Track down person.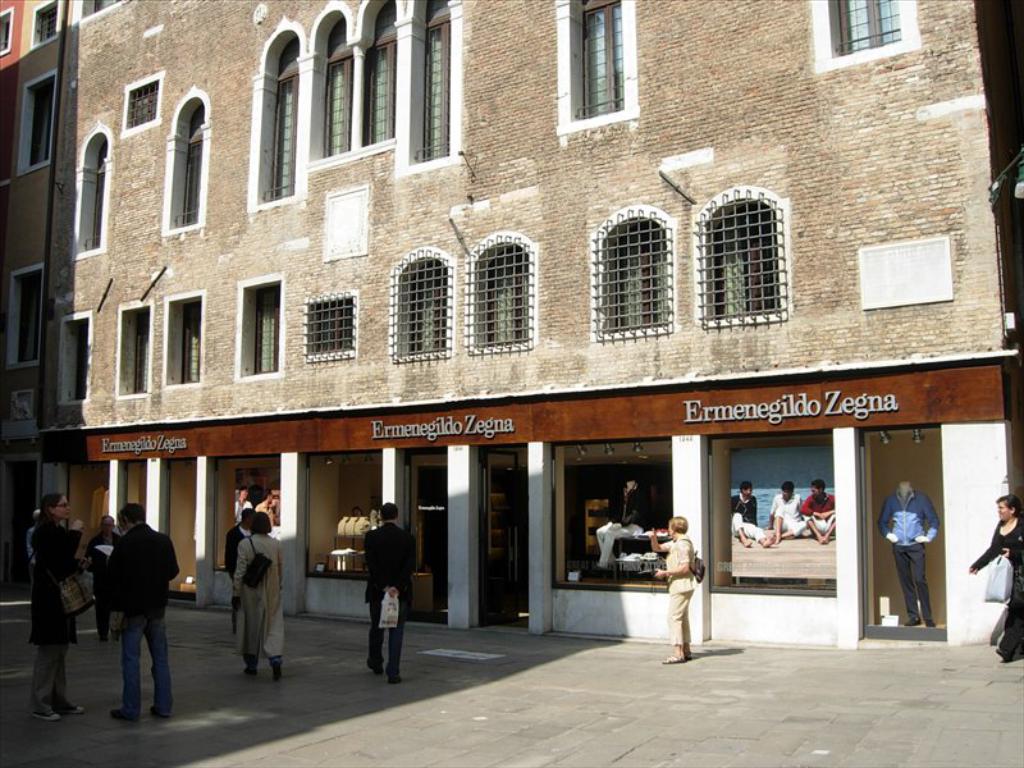
Tracked to locate(33, 490, 79, 719).
